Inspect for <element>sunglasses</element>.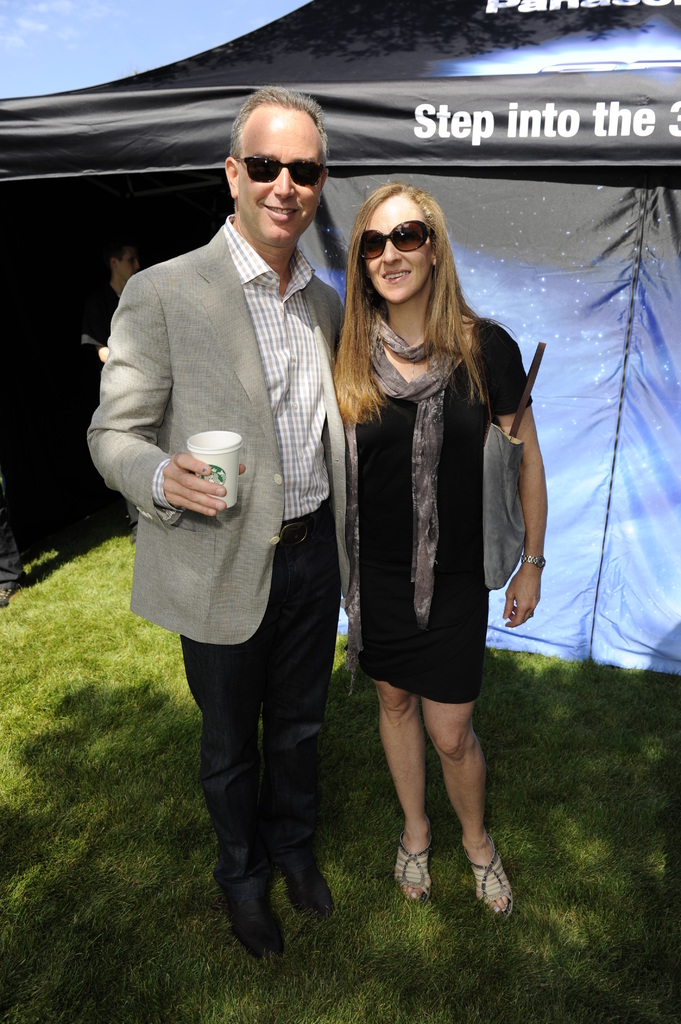
Inspection: select_region(364, 219, 436, 265).
